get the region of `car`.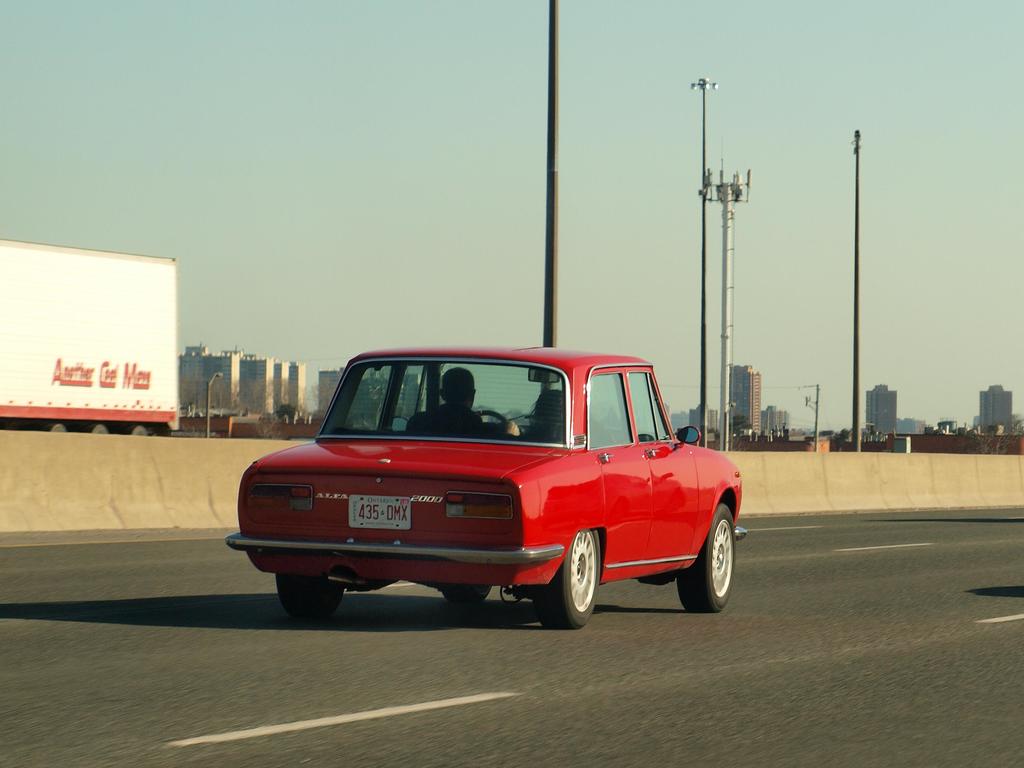
223:337:749:632.
